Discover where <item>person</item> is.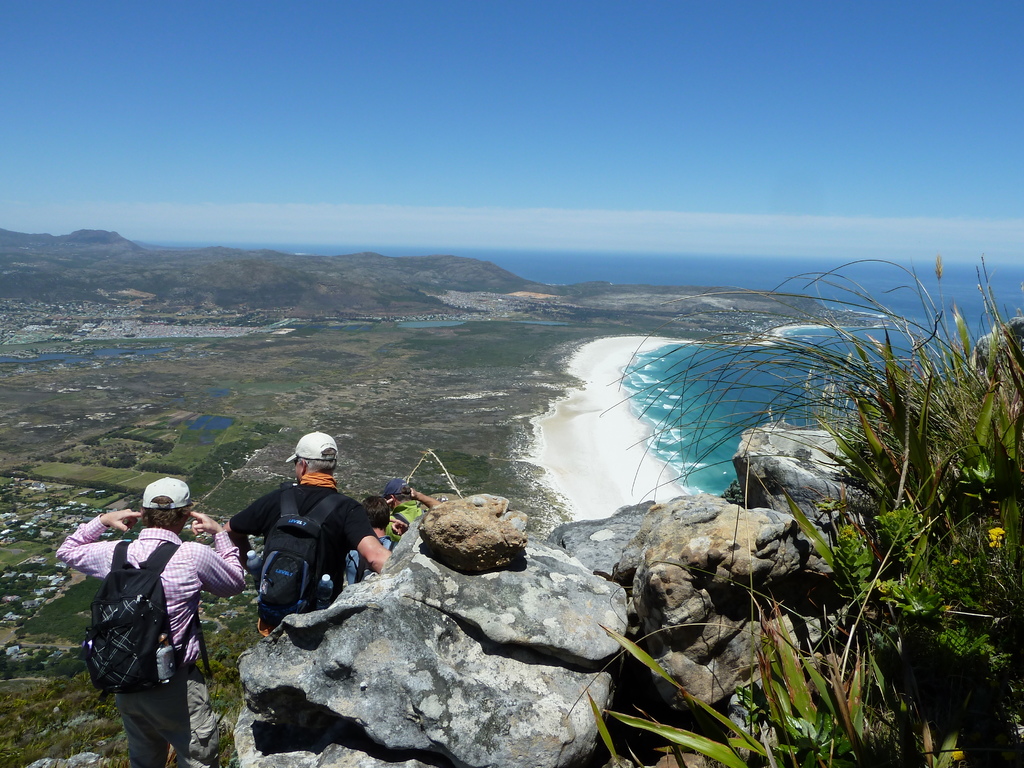
Discovered at 347/500/398/586.
